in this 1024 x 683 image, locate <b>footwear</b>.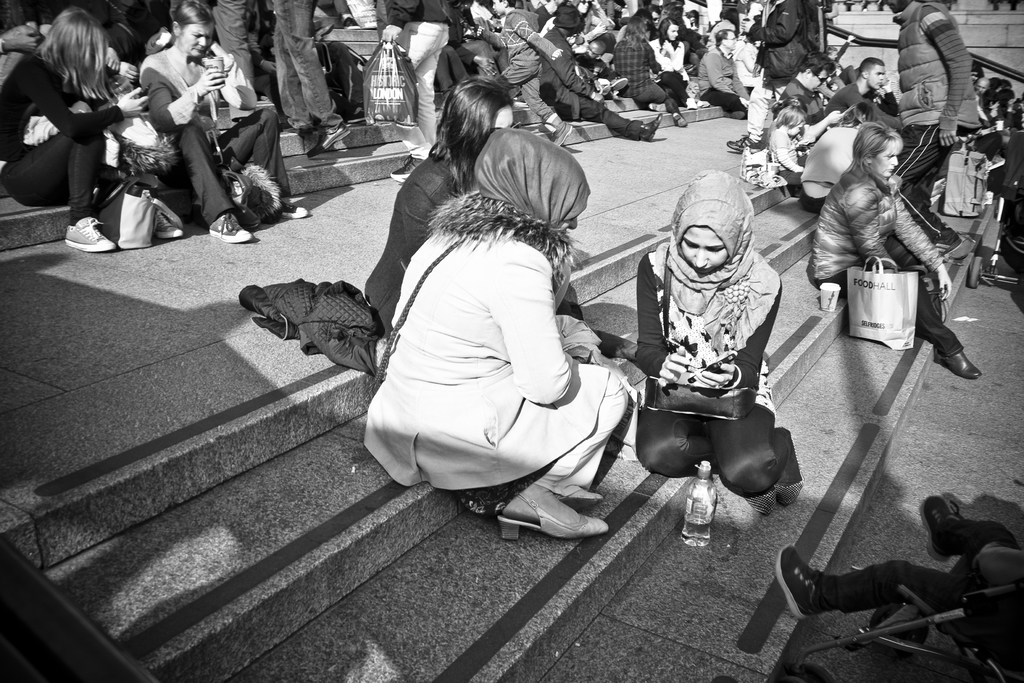
Bounding box: left=206, top=213, right=252, bottom=243.
